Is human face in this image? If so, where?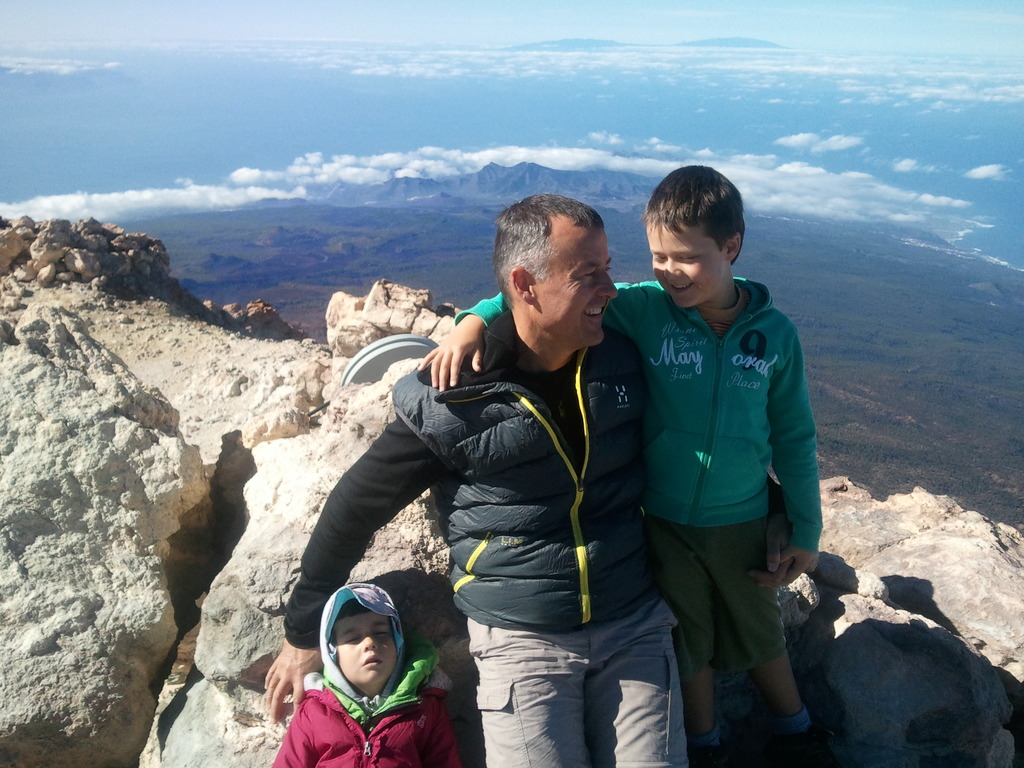
Yes, at [left=650, top=217, right=721, bottom=310].
